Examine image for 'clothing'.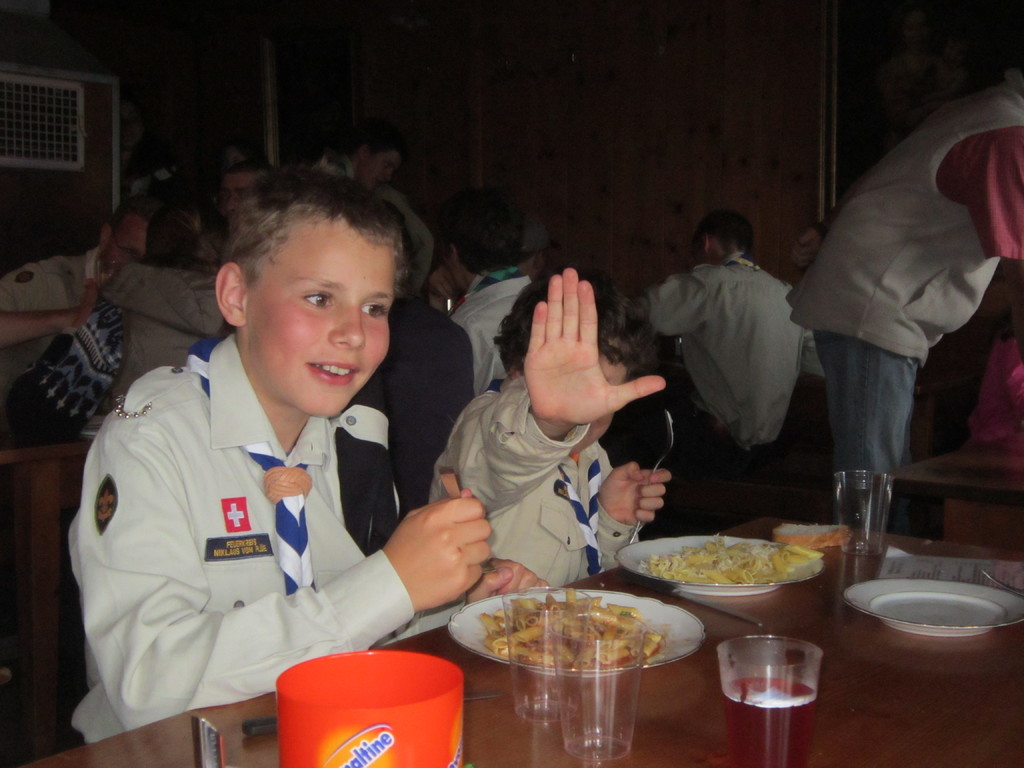
Examination result: [left=93, top=263, right=238, bottom=442].
